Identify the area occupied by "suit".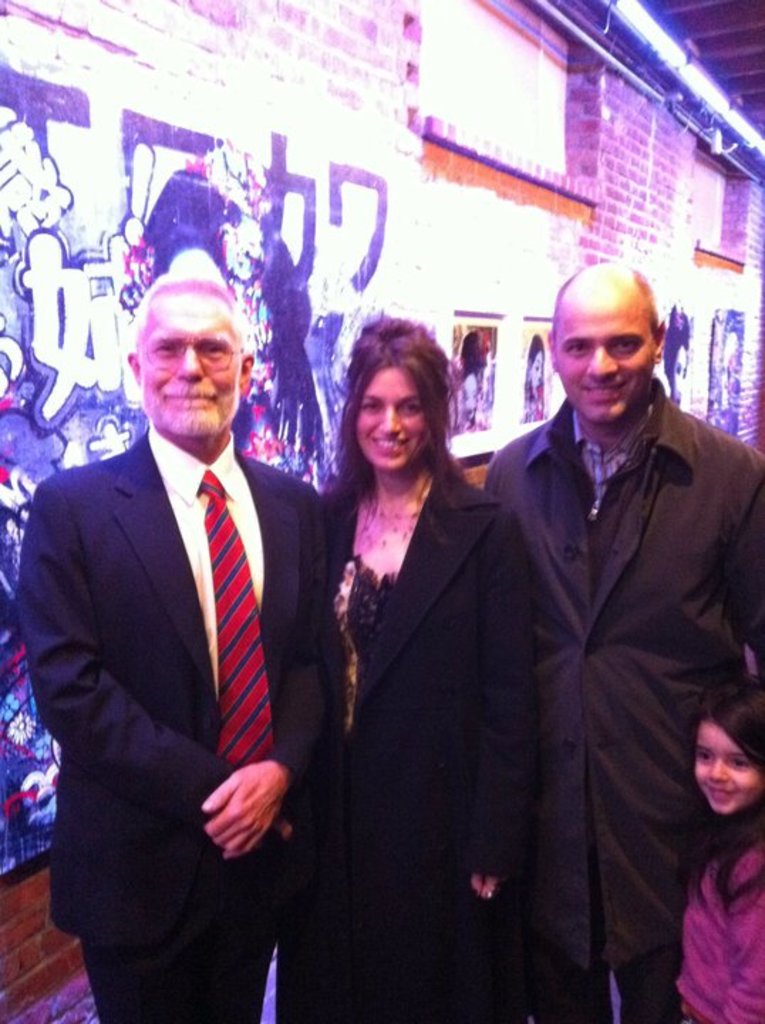
Area: <bbox>30, 293, 331, 997</bbox>.
